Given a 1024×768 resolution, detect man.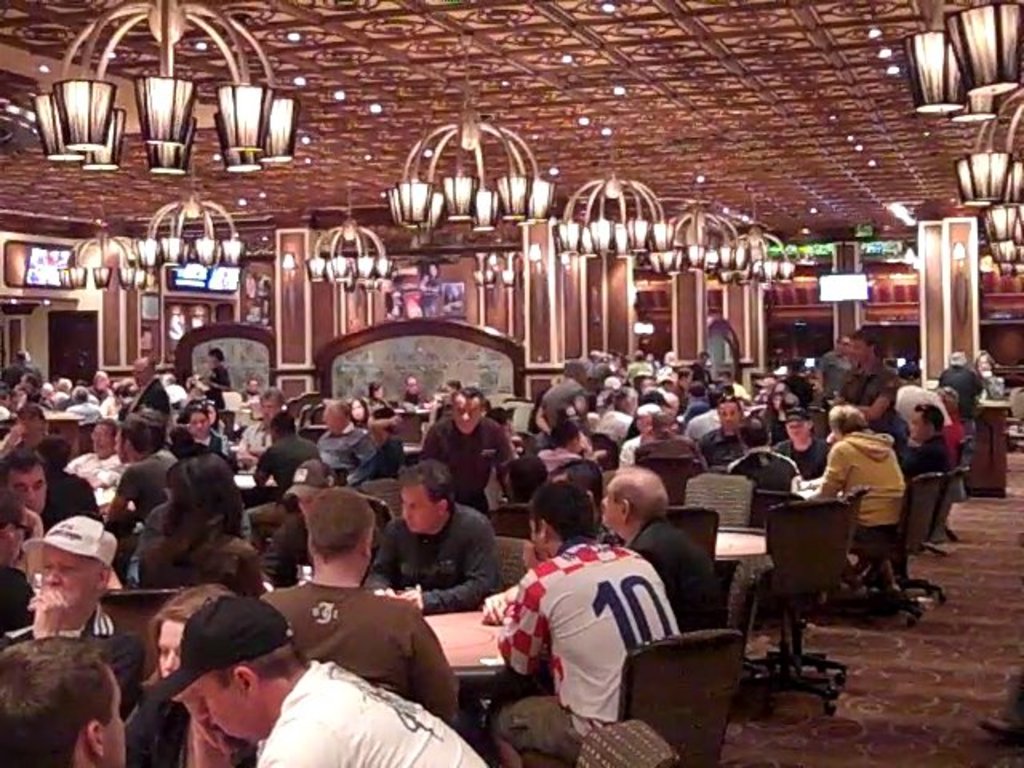
bbox=[0, 442, 54, 550].
